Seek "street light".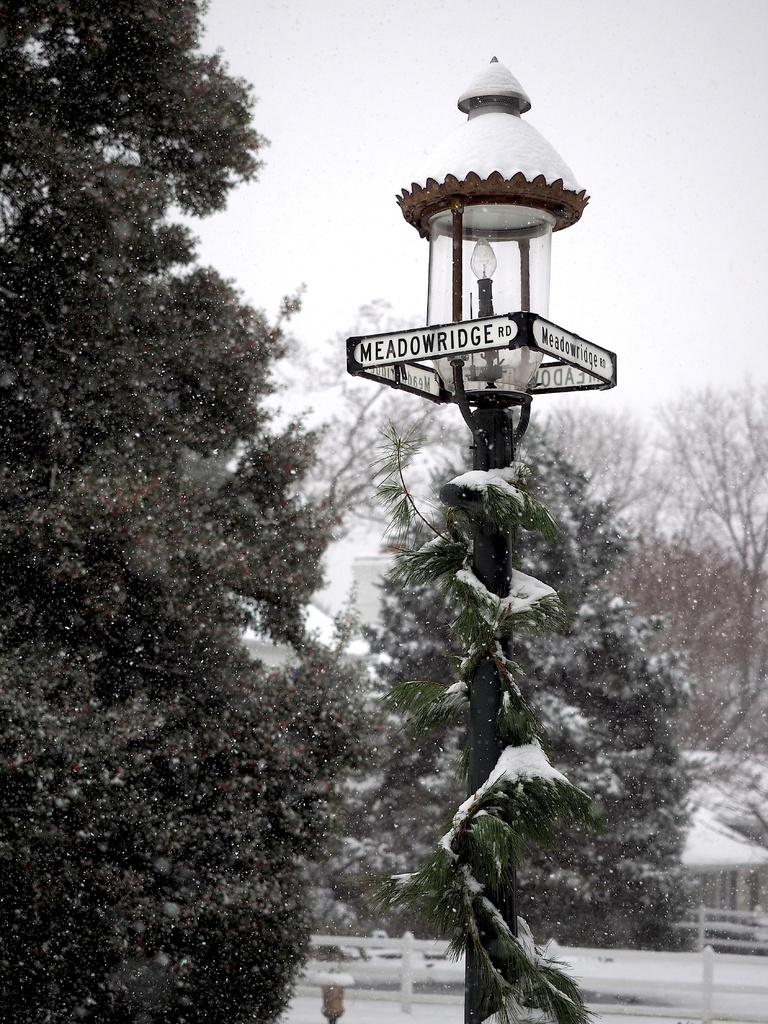
<region>380, 50, 596, 1023</region>.
